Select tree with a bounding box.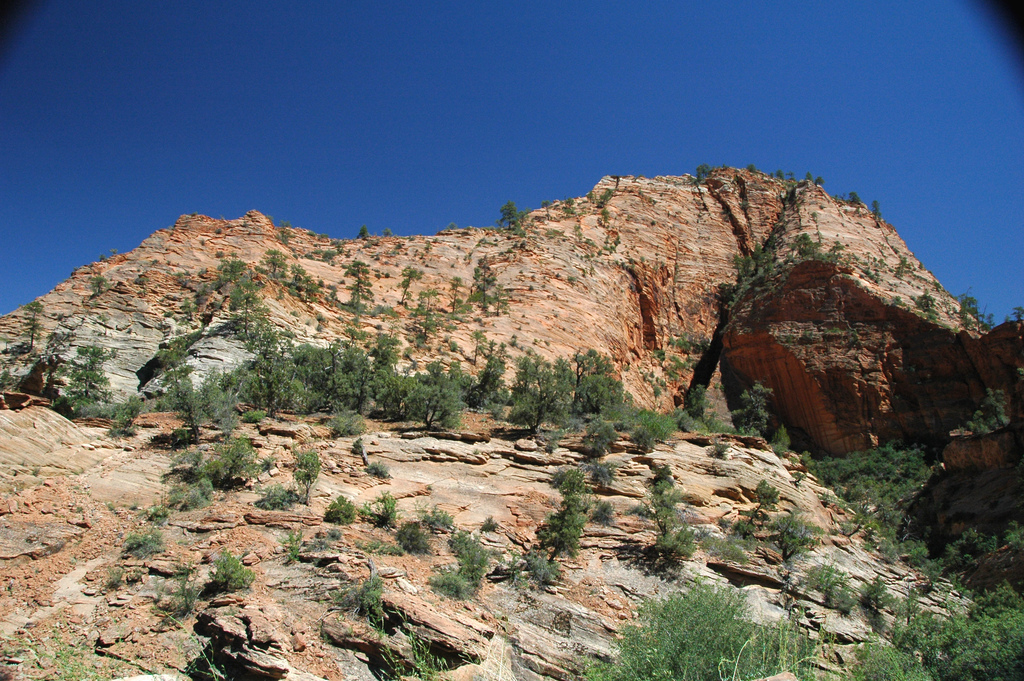
bbox=(17, 297, 47, 354).
